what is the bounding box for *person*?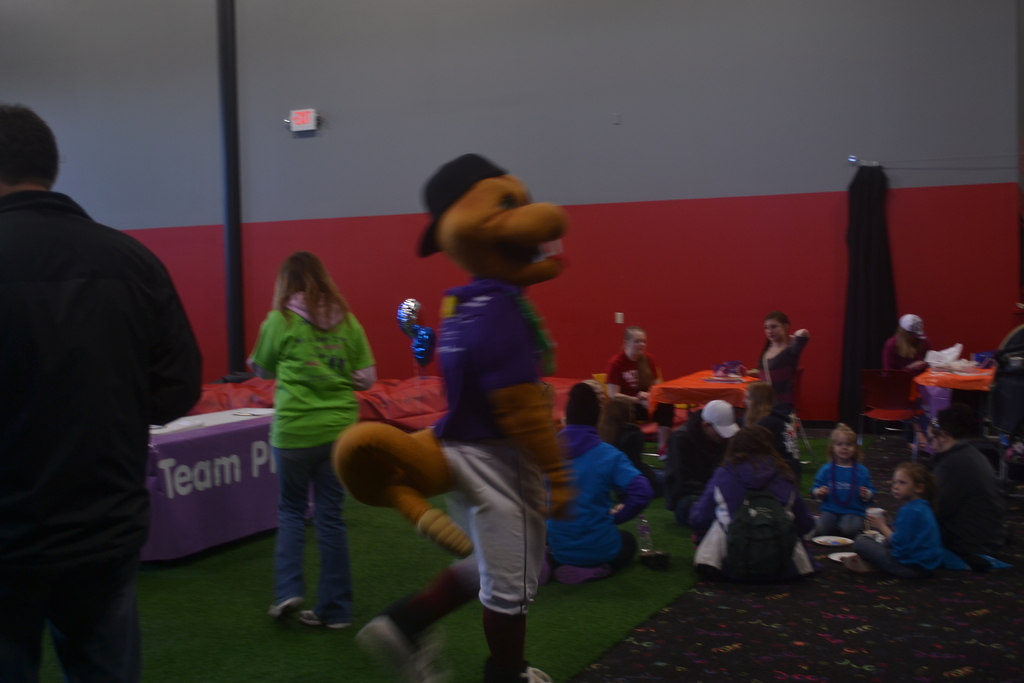
{"x1": 753, "y1": 308, "x2": 815, "y2": 461}.
